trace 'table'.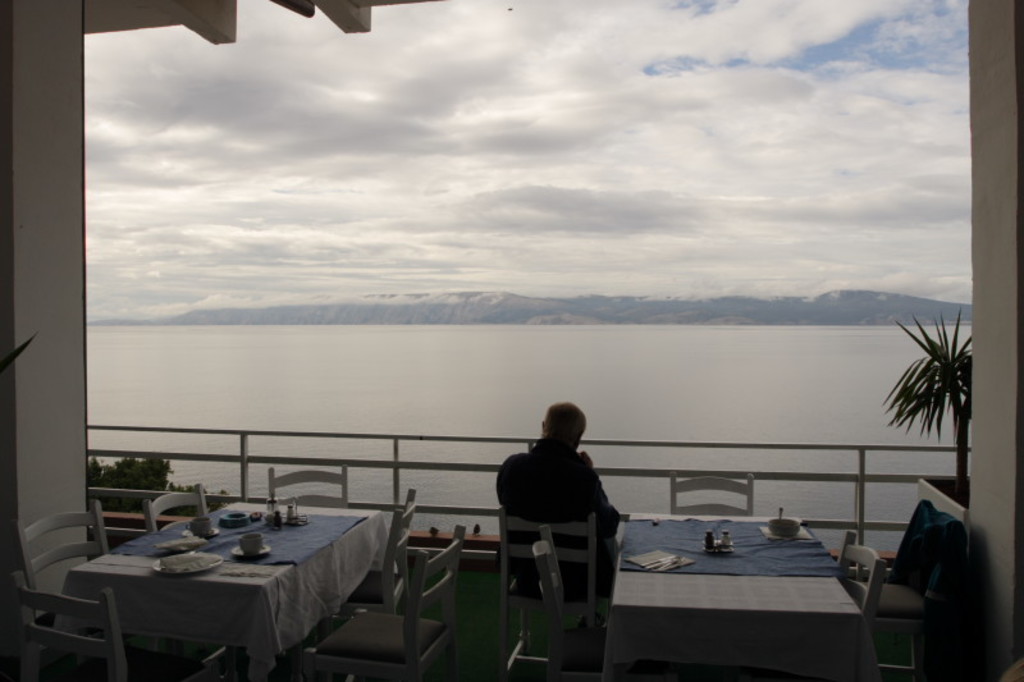
Traced to bbox=(45, 493, 388, 679).
